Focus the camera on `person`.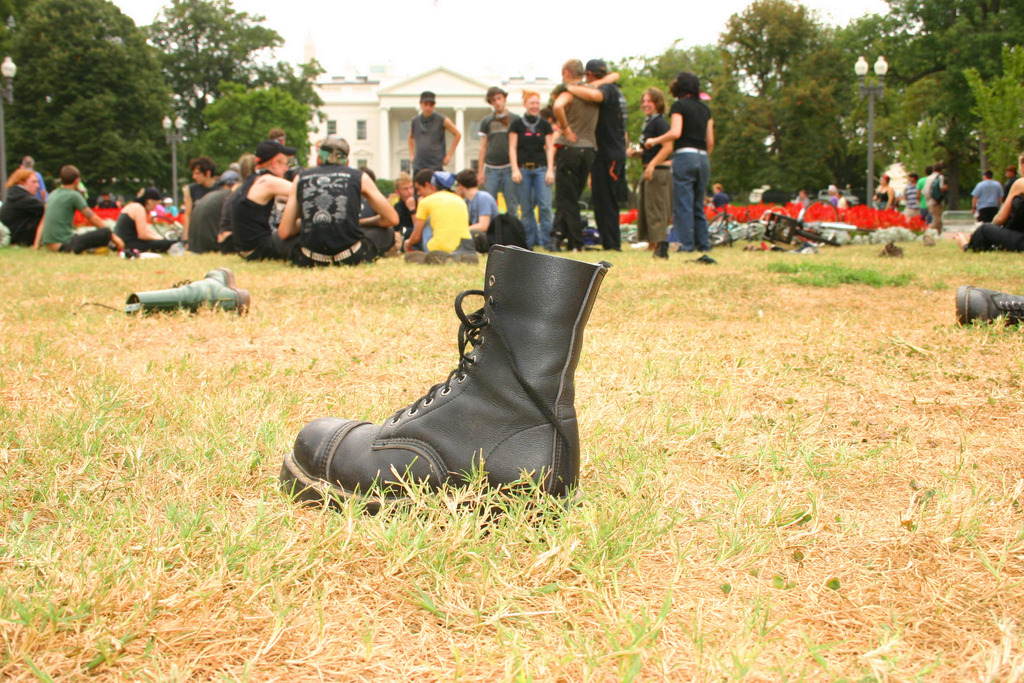
Focus region: (x1=548, y1=56, x2=620, y2=250).
